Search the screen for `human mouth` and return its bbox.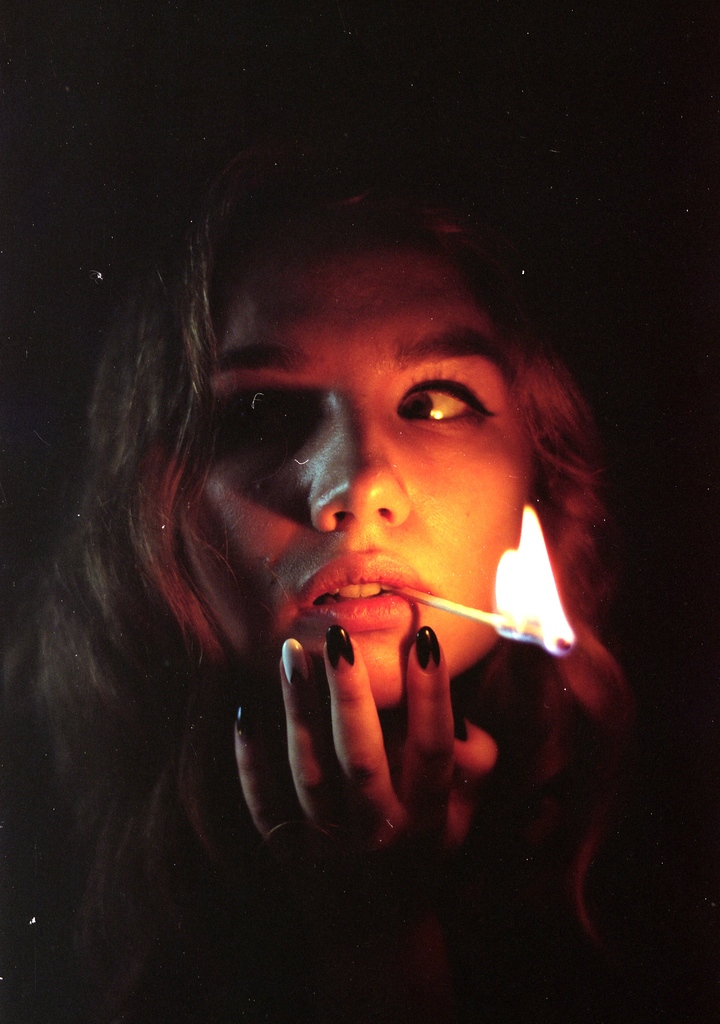
Found: select_region(290, 587, 441, 652).
